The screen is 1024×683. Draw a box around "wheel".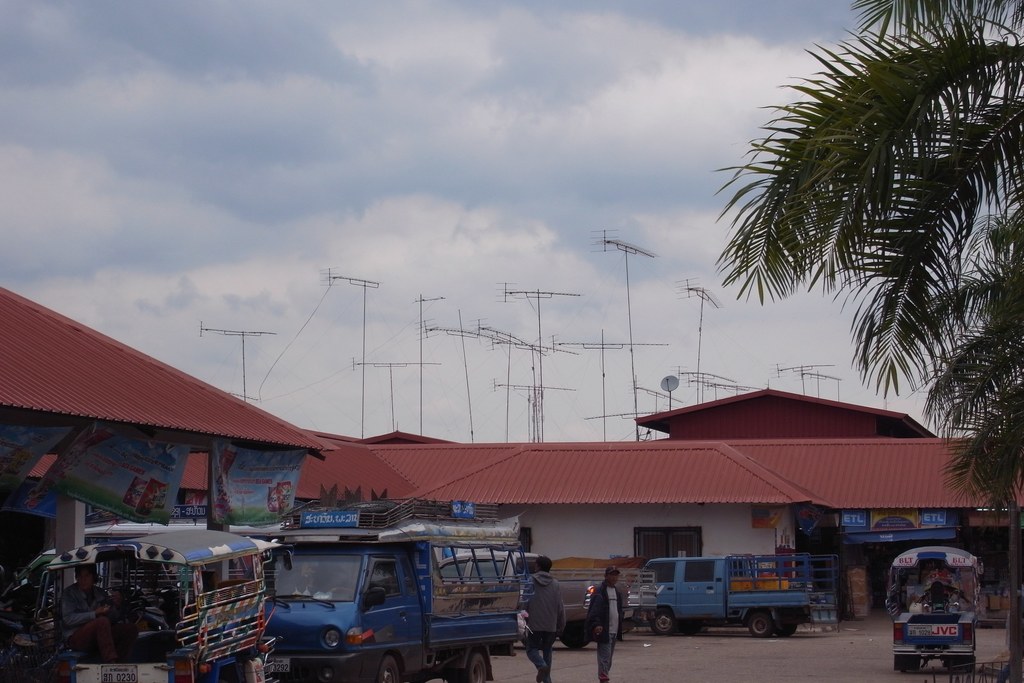
bbox=(748, 609, 773, 637).
